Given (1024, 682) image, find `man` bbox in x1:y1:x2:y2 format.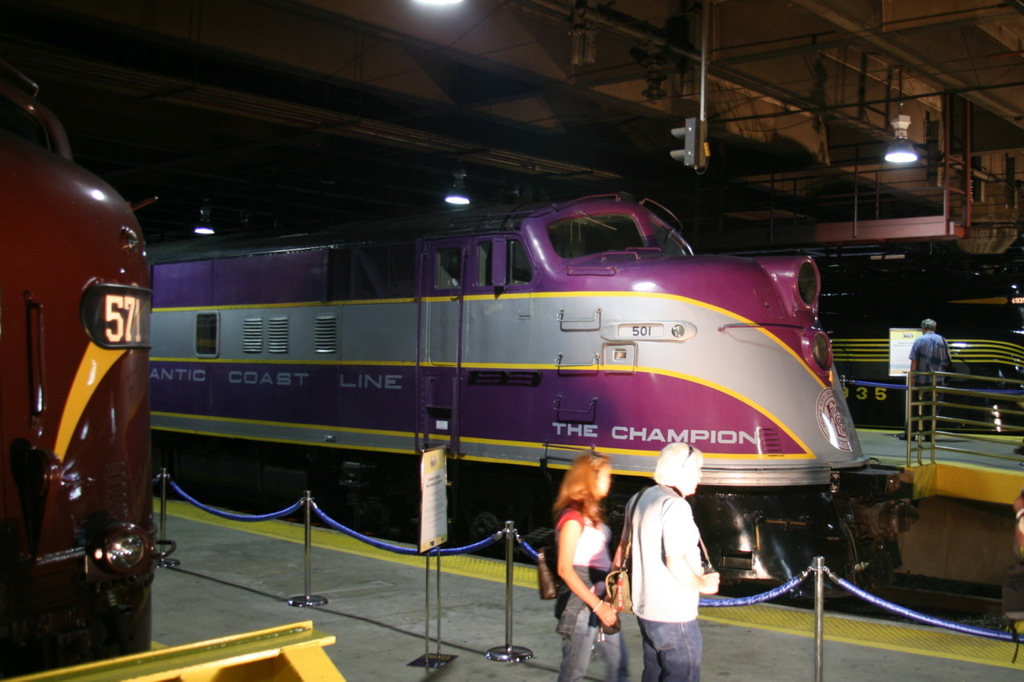
894:317:950:444.
